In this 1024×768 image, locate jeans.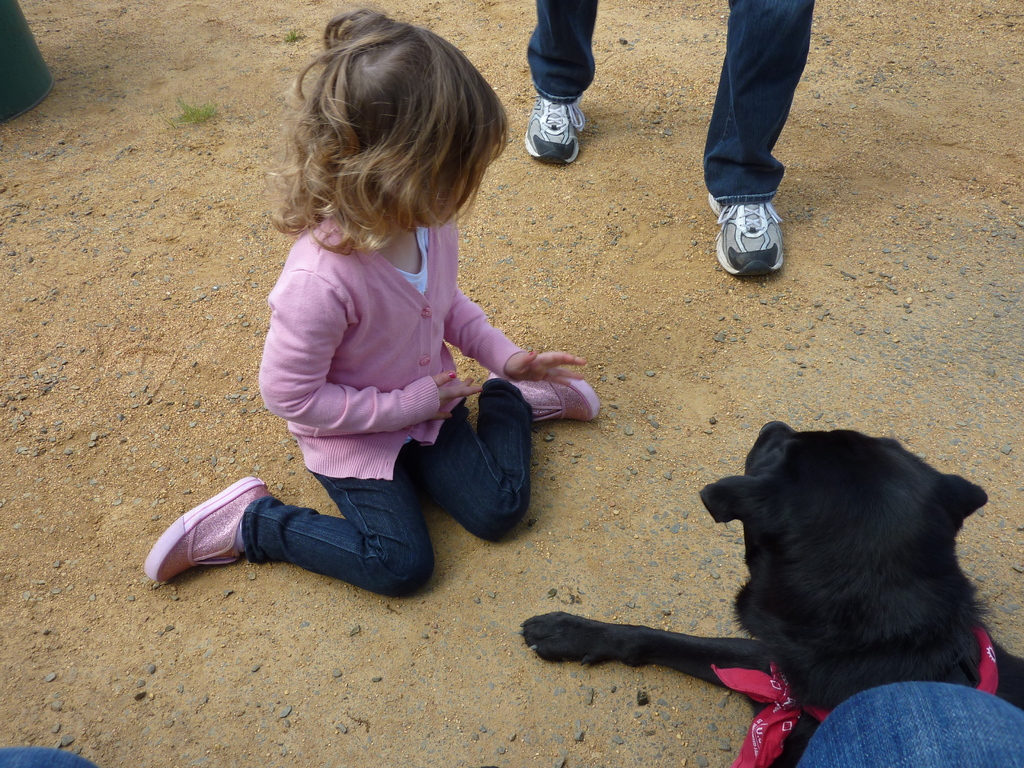
Bounding box: {"x1": 196, "y1": 375, "x2": 551, "y2": 580}.
